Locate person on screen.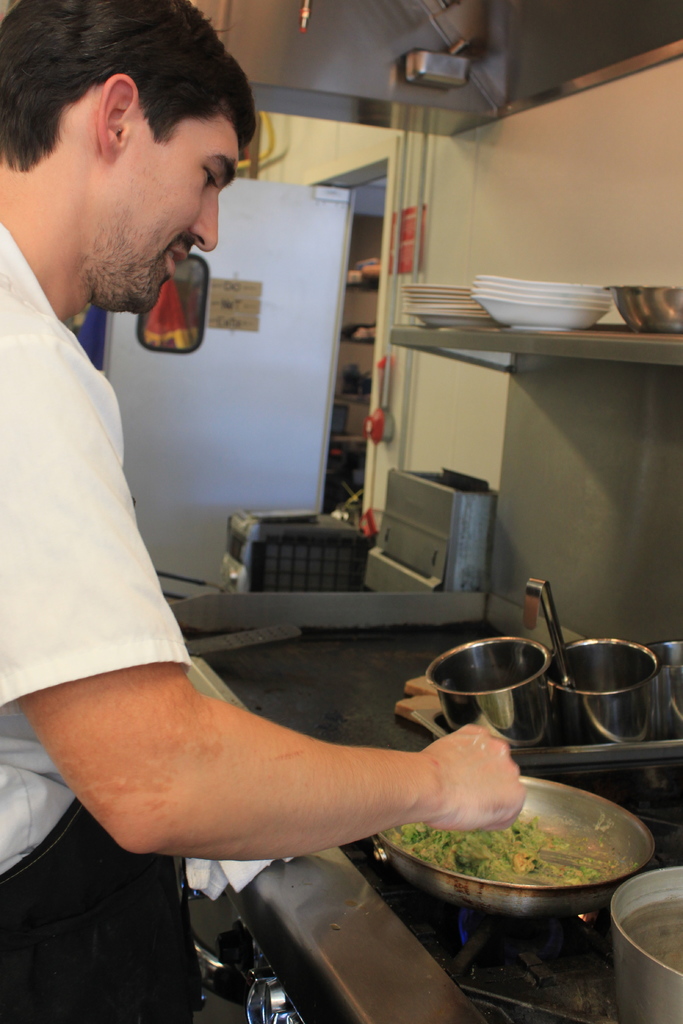
On screen at bbox(33, 0, 416, 956).
